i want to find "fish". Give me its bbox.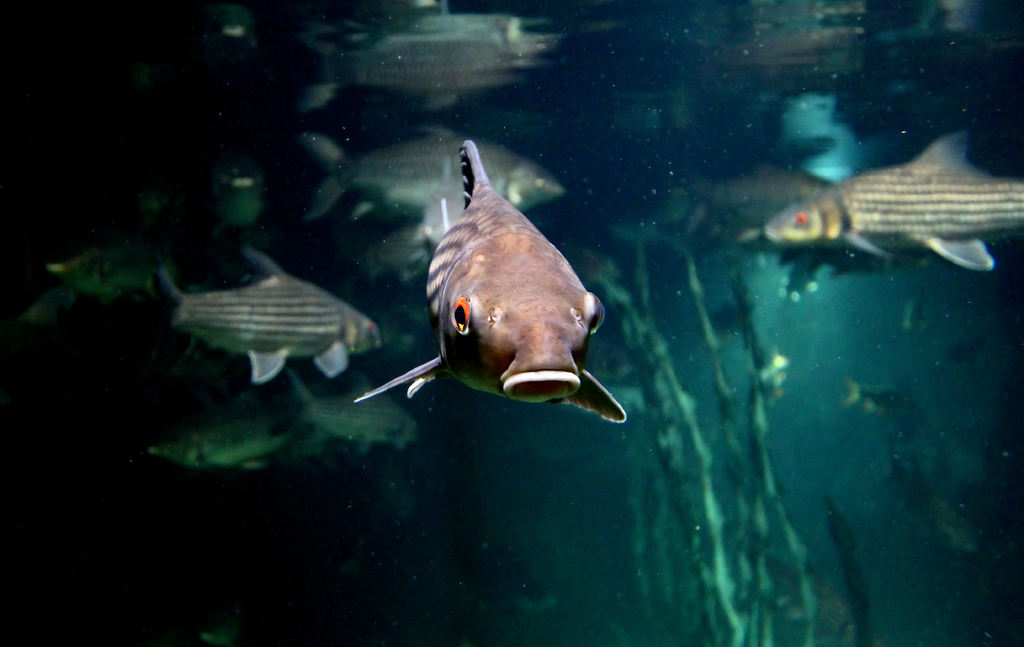
bbox=[154, 236, 385, 400].
